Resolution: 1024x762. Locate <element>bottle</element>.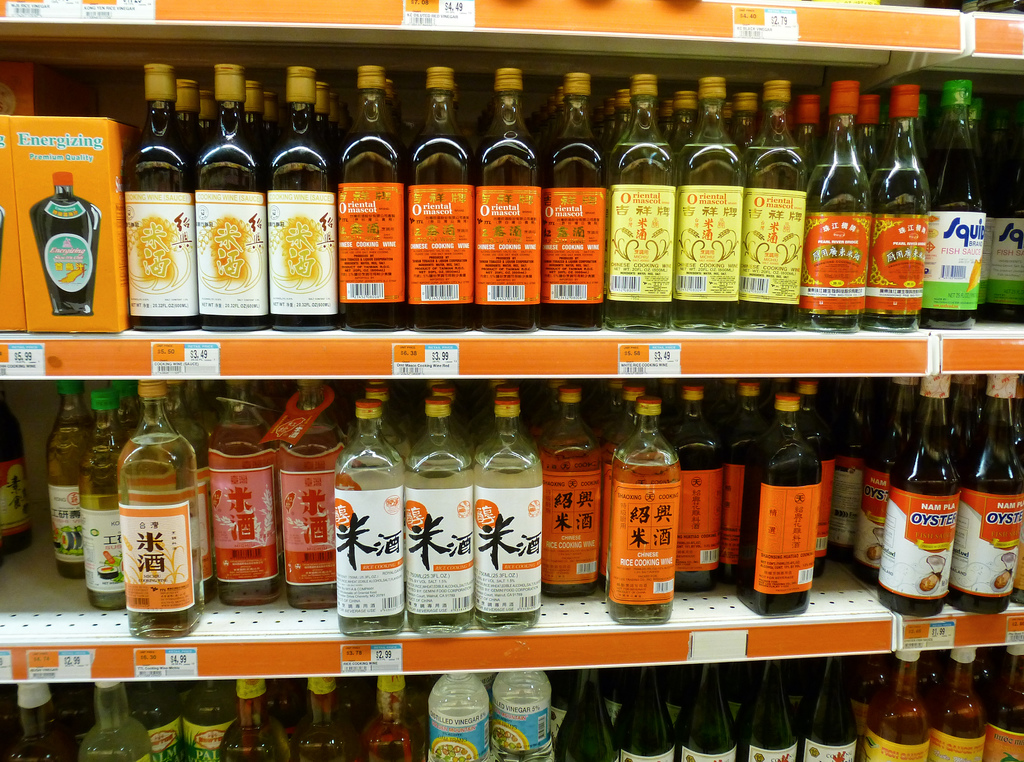
[x1=658, y1=380, x2=682, y2=452].
